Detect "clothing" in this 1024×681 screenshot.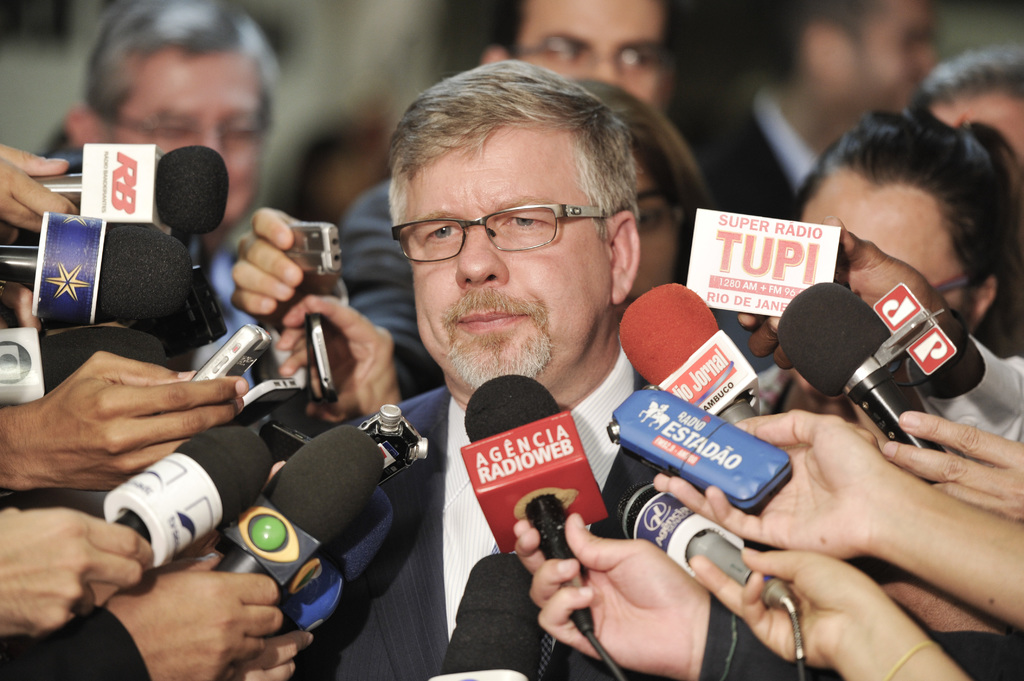
Detection: crop(295, 337, 676, 680).
